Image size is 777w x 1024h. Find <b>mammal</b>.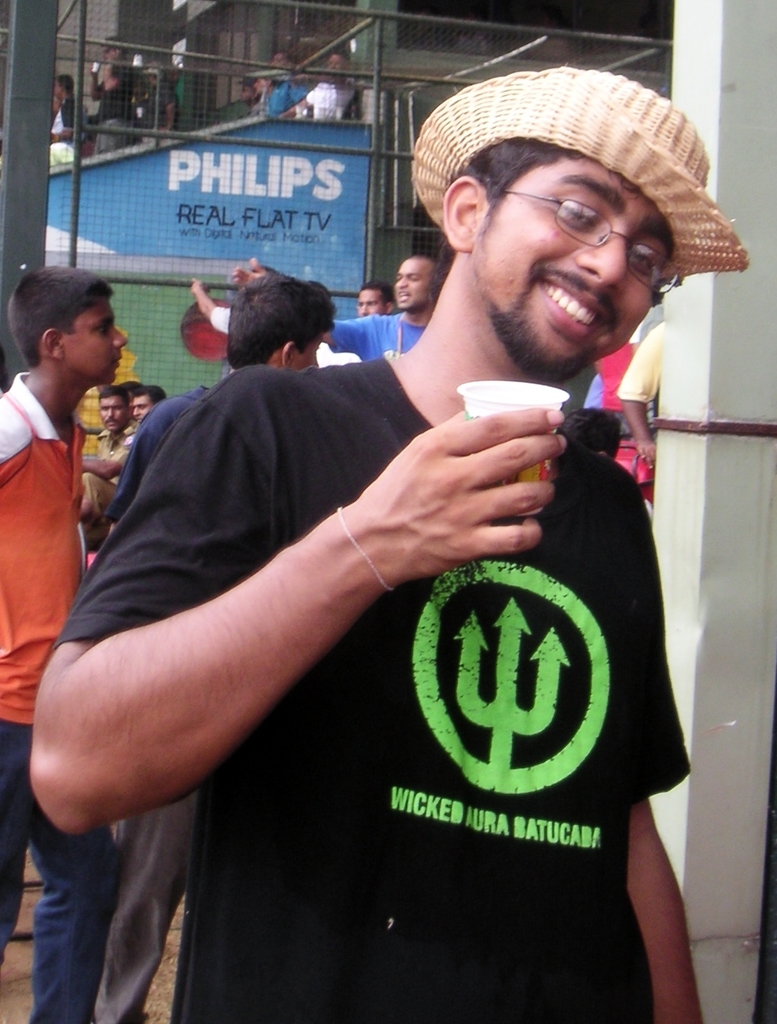
[left=139, top=60, right=188, bottom=137].
